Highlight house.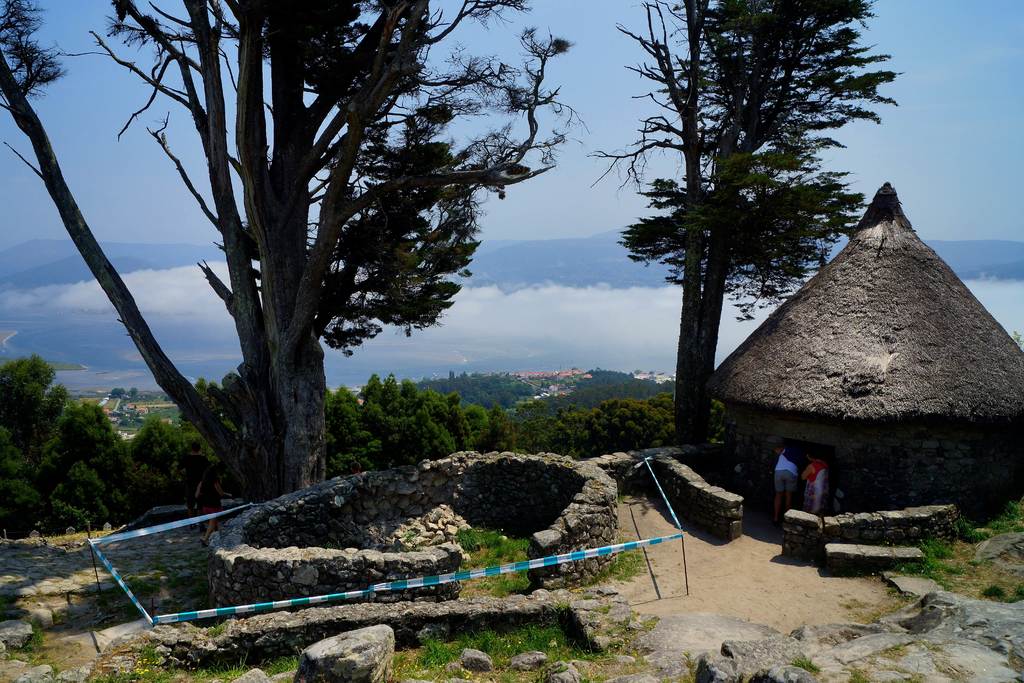
Highlighted region: [x1=704, y1=176, x2=1023, y2=520].
